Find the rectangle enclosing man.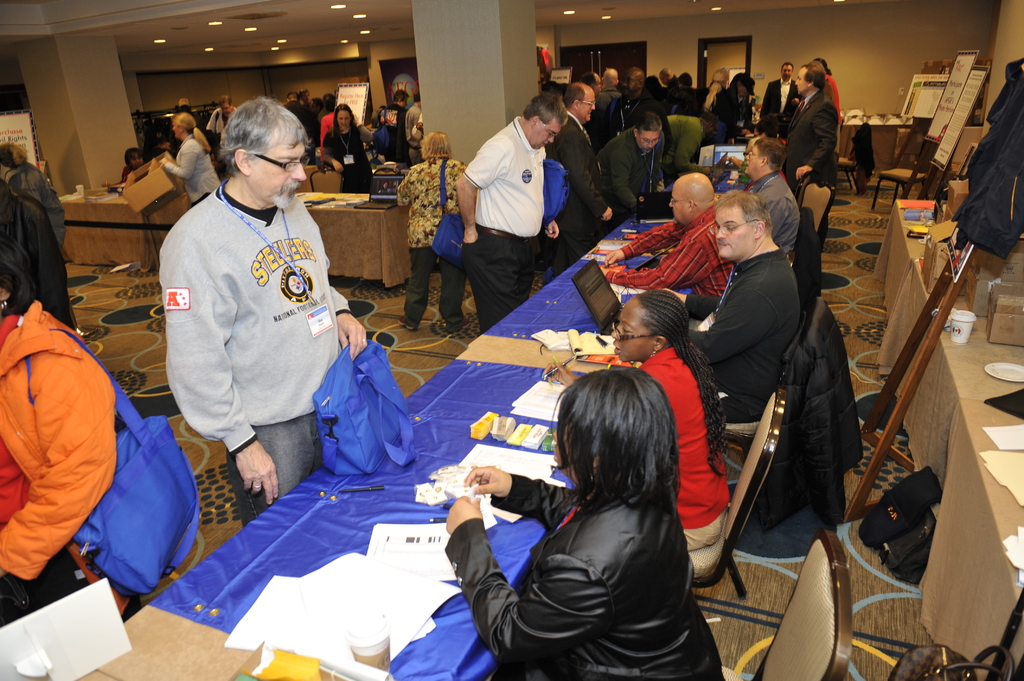
region(755, 60, 799, 134).
